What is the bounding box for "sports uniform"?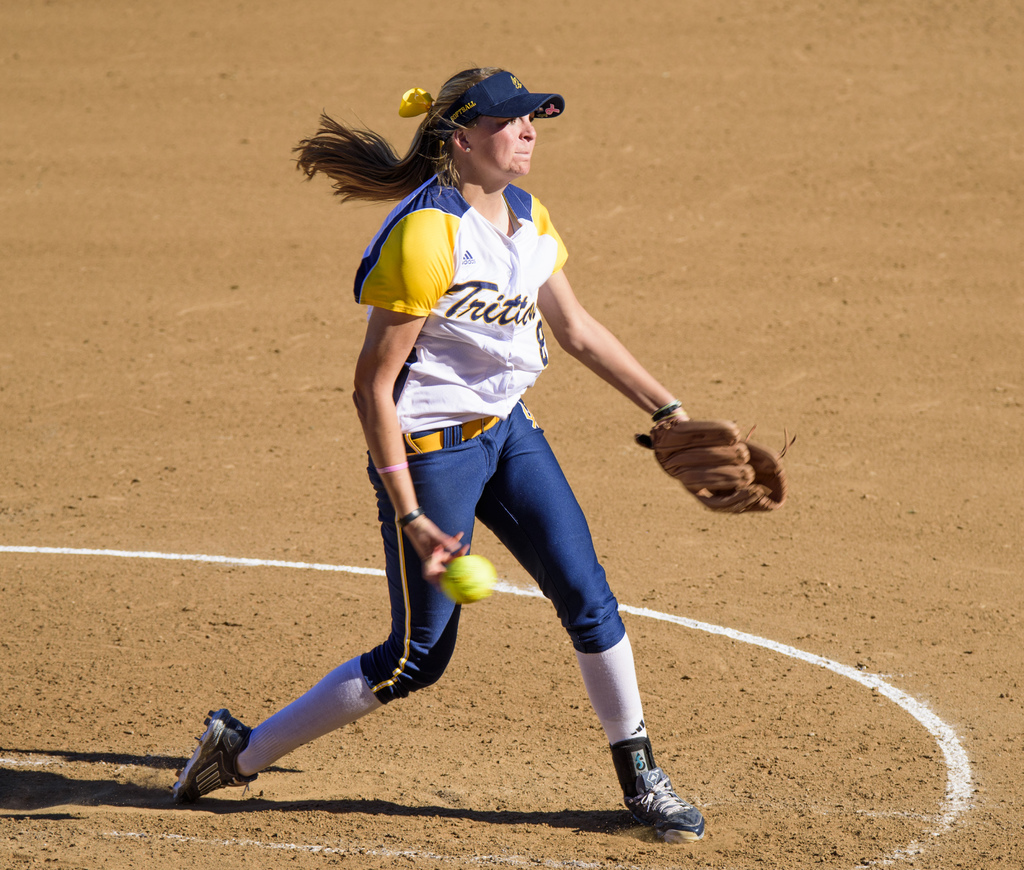
box(205, 54, 748, 821).
